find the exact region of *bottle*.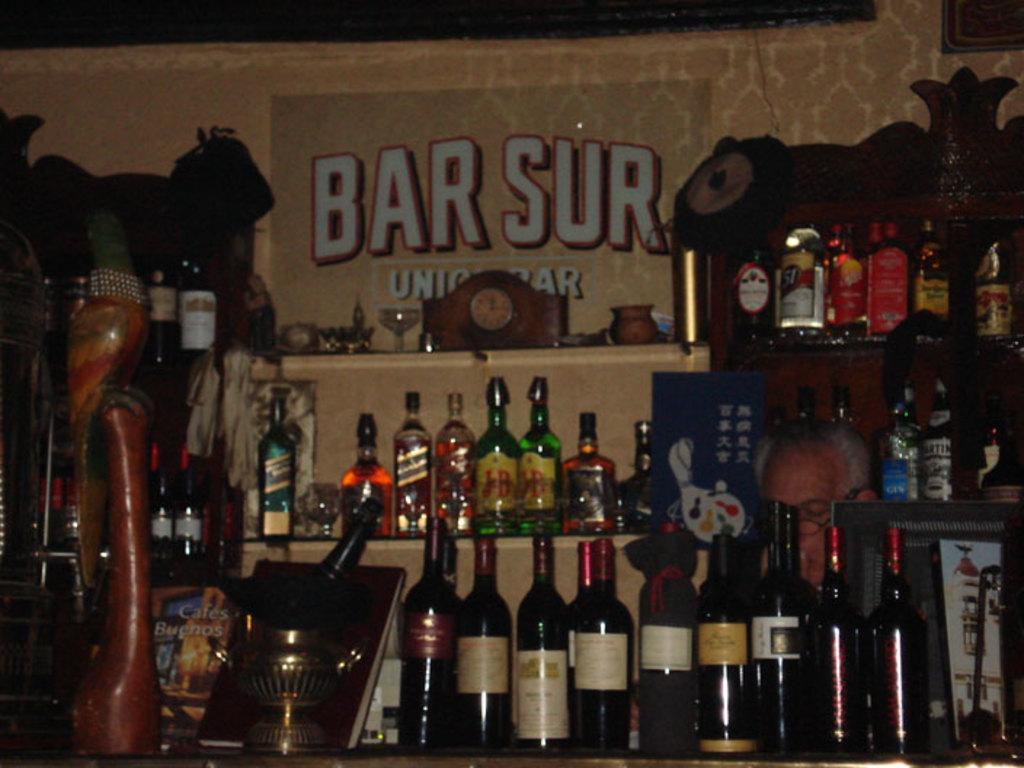
Exact region: Rect(138, 433, 182, 576).
